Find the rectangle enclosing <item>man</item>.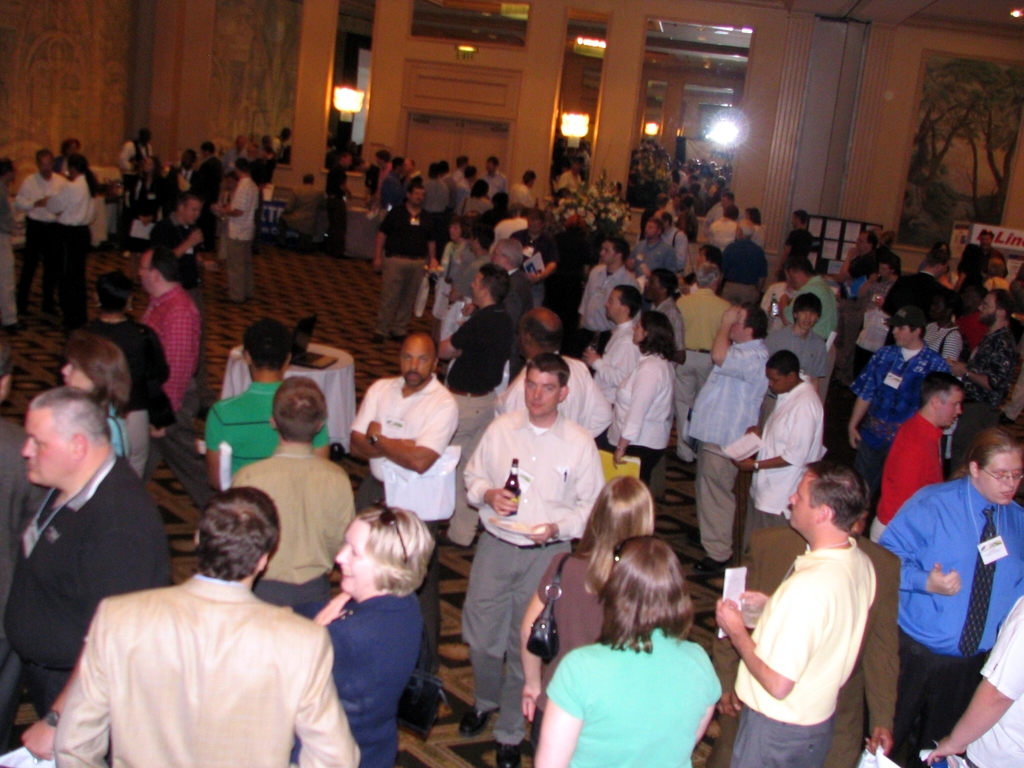
<bbox>321, 150, 354, 252</bbox>.
